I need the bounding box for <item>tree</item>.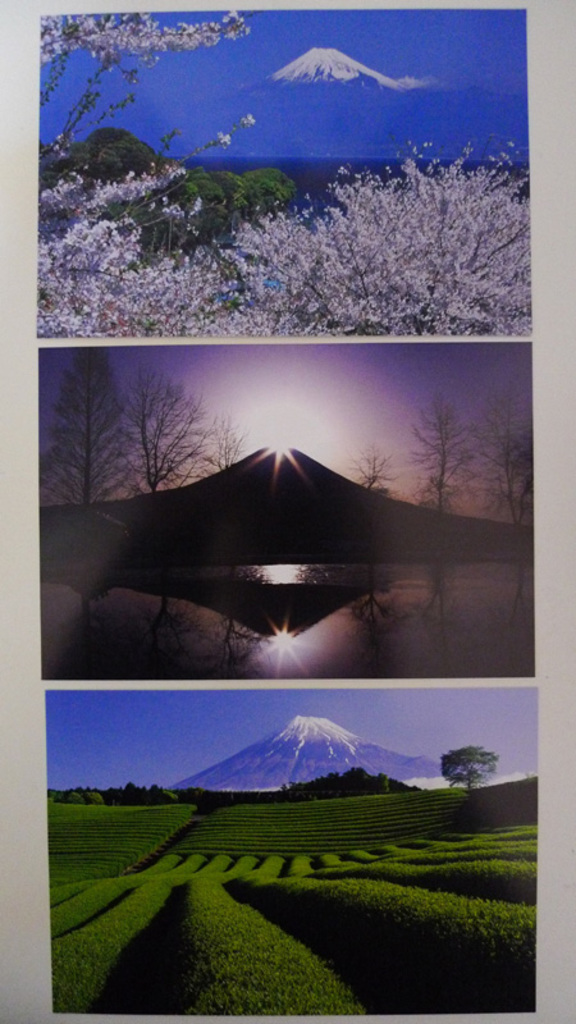
Here it is: {"left": 348, "top": 445, "right": 402, "bottom": 486}.
